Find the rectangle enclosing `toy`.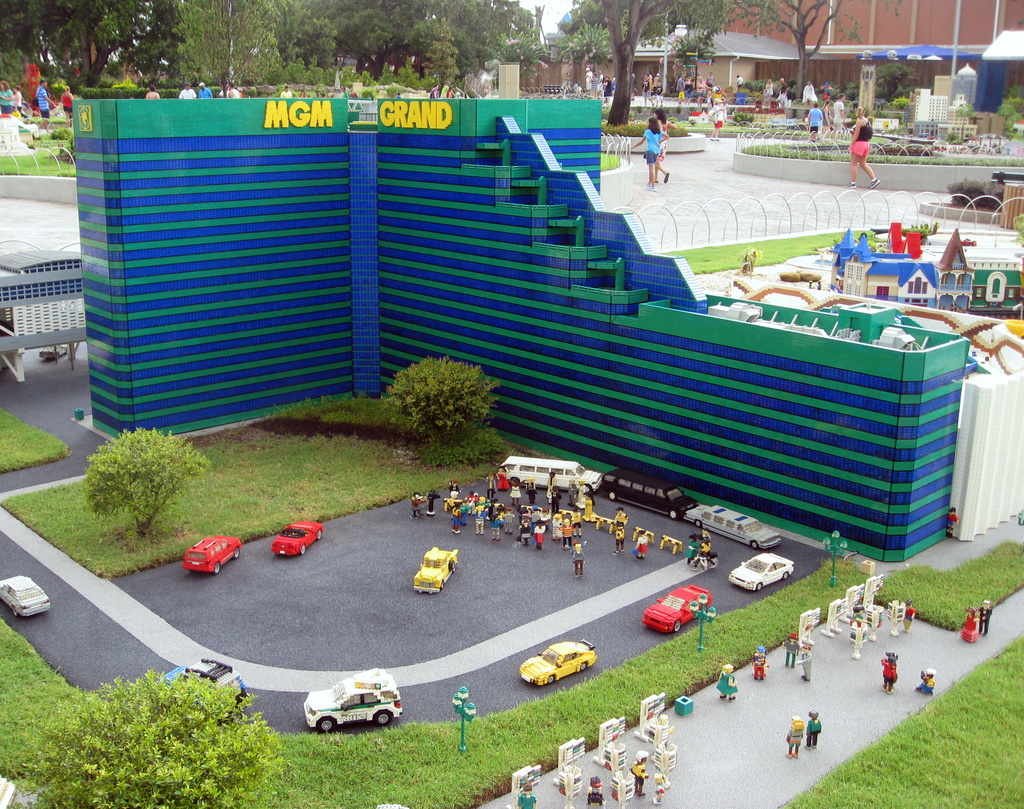
<box>181,537,241,573</box>.
